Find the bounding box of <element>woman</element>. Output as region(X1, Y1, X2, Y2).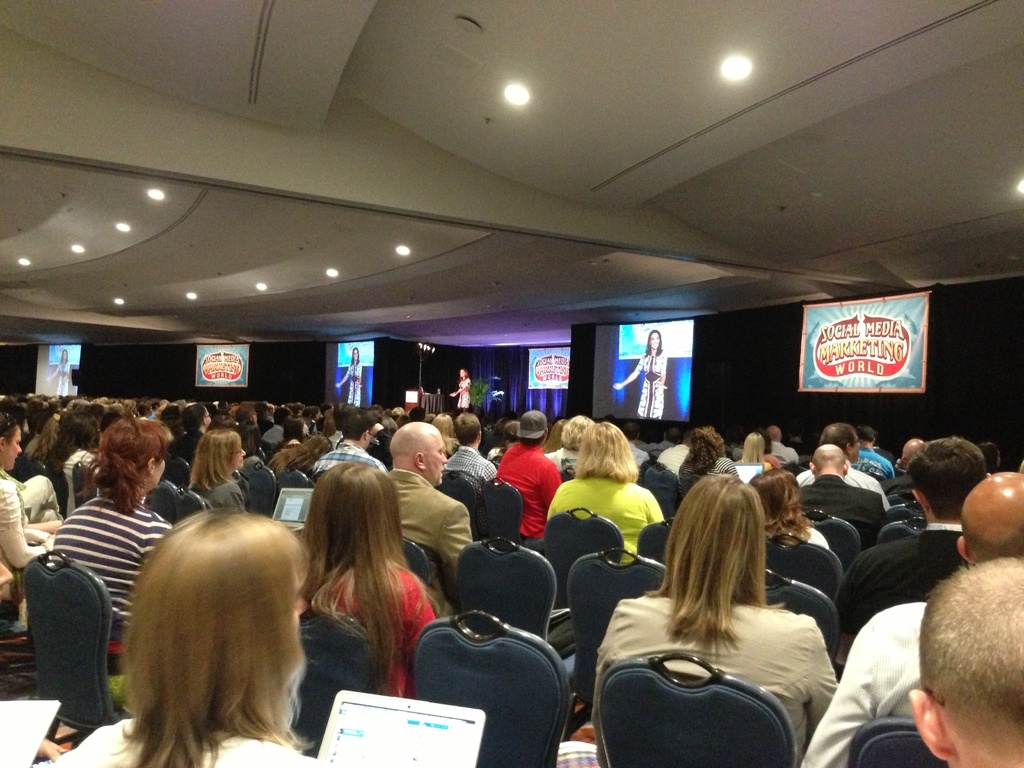
region(284, 417, 318, 452).
